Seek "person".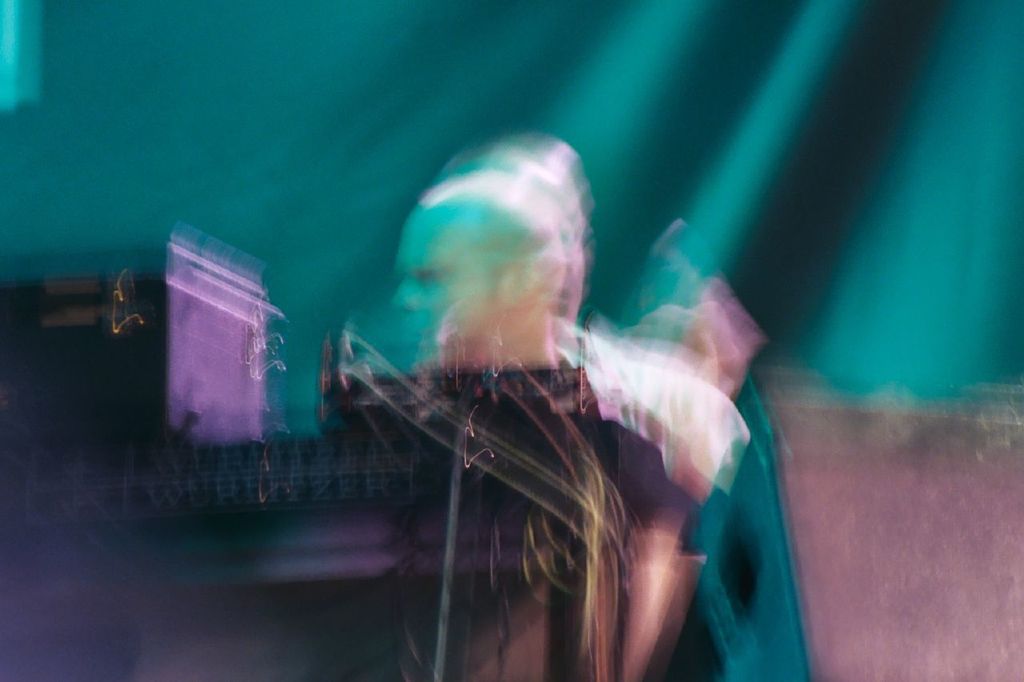
<bbox>390, 170, 757, 681</bbox>.
